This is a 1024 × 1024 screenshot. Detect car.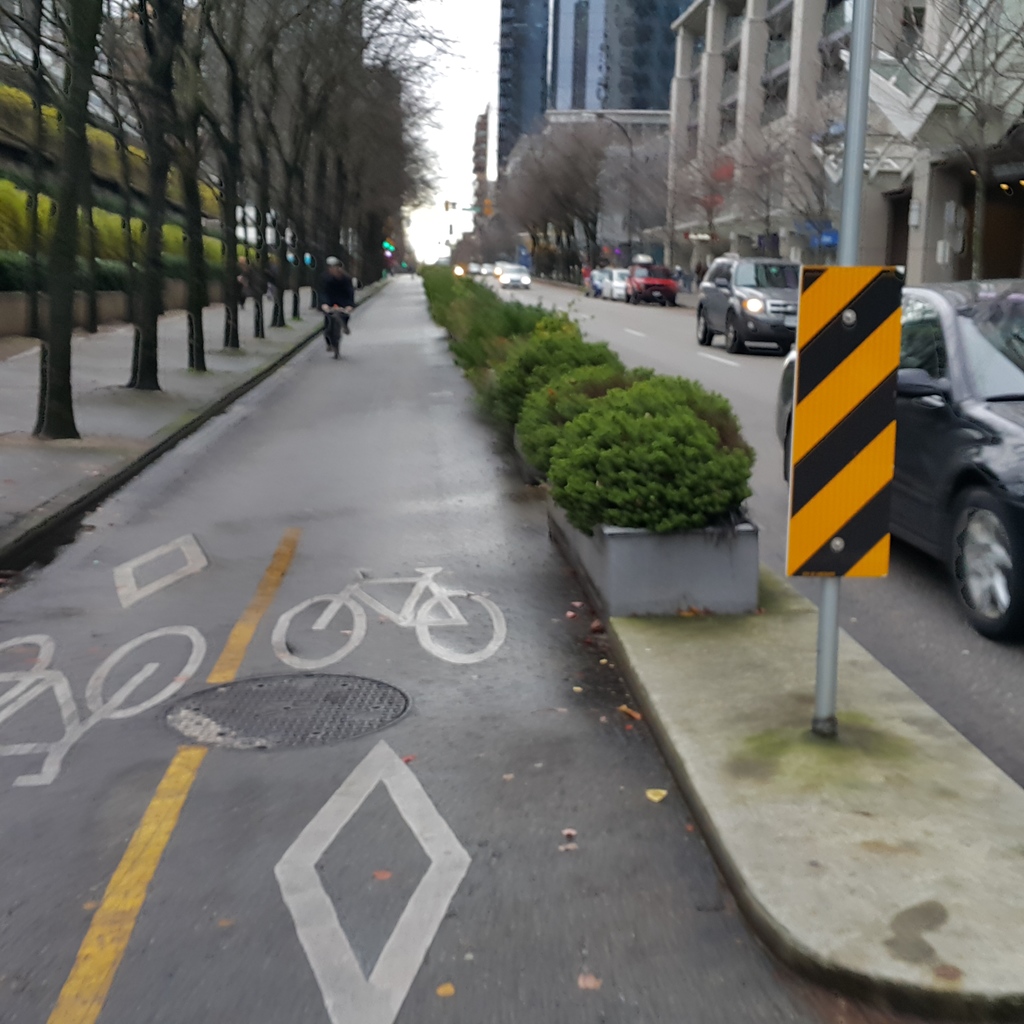
624, 253, 680, 307.
